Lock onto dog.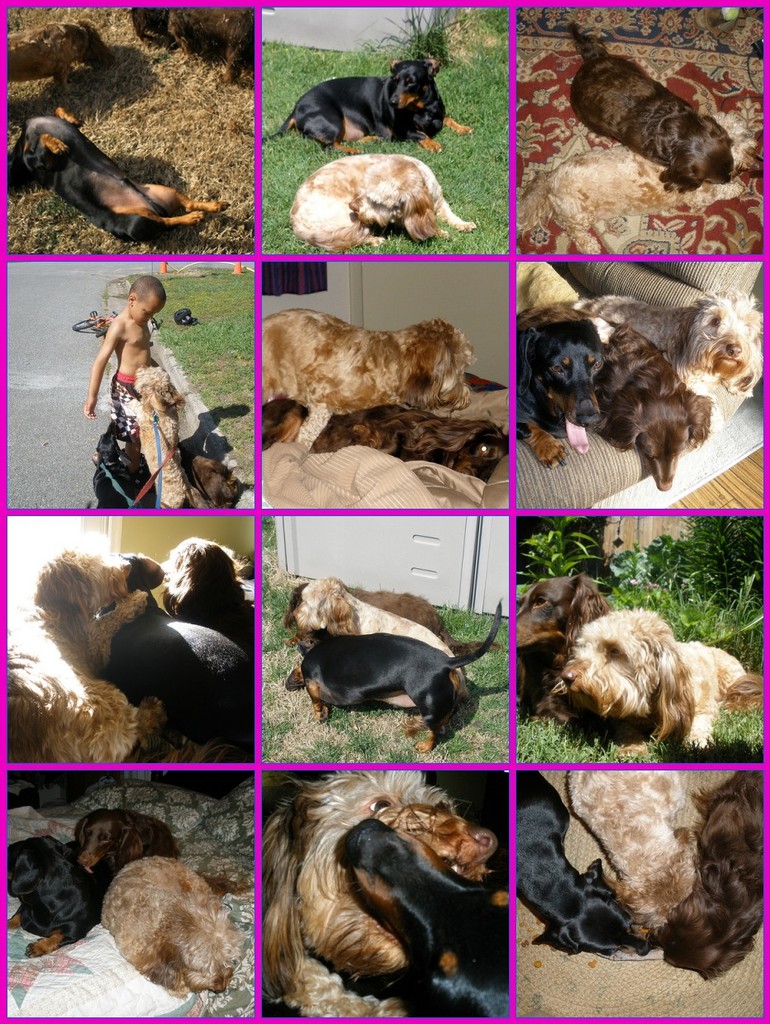
Locked: l=258, t=768, r=460, b=1020.
